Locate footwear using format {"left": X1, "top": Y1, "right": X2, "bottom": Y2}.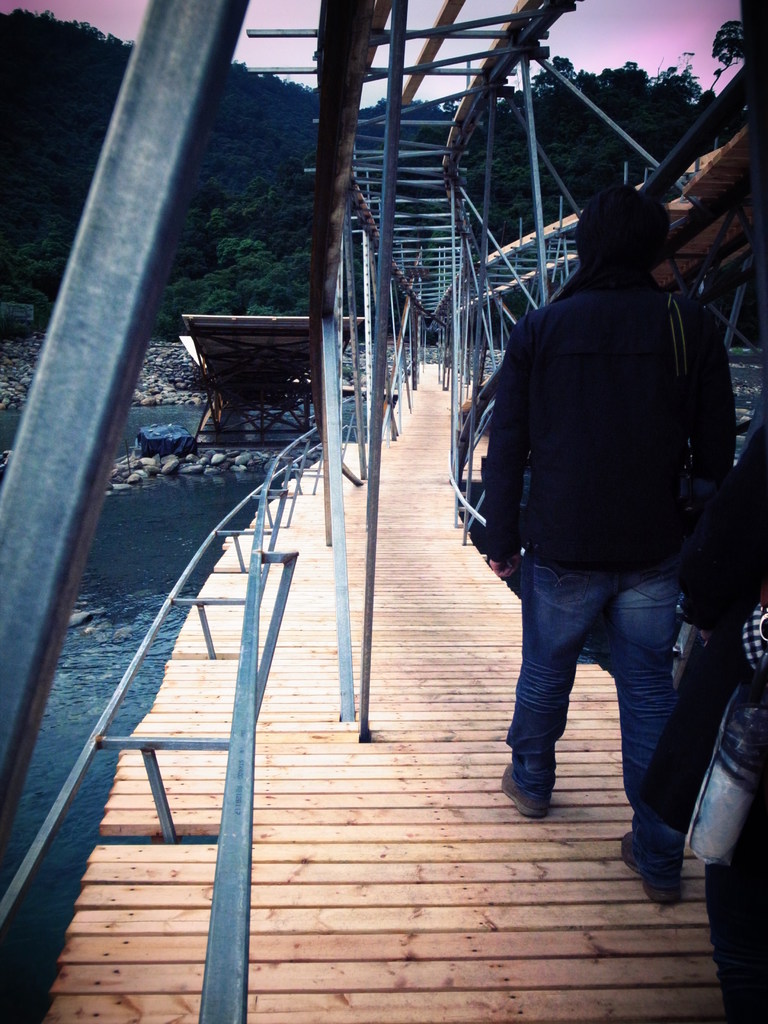
{"left": 499, "top": 760, "right": 553, "bottom": 823}.
